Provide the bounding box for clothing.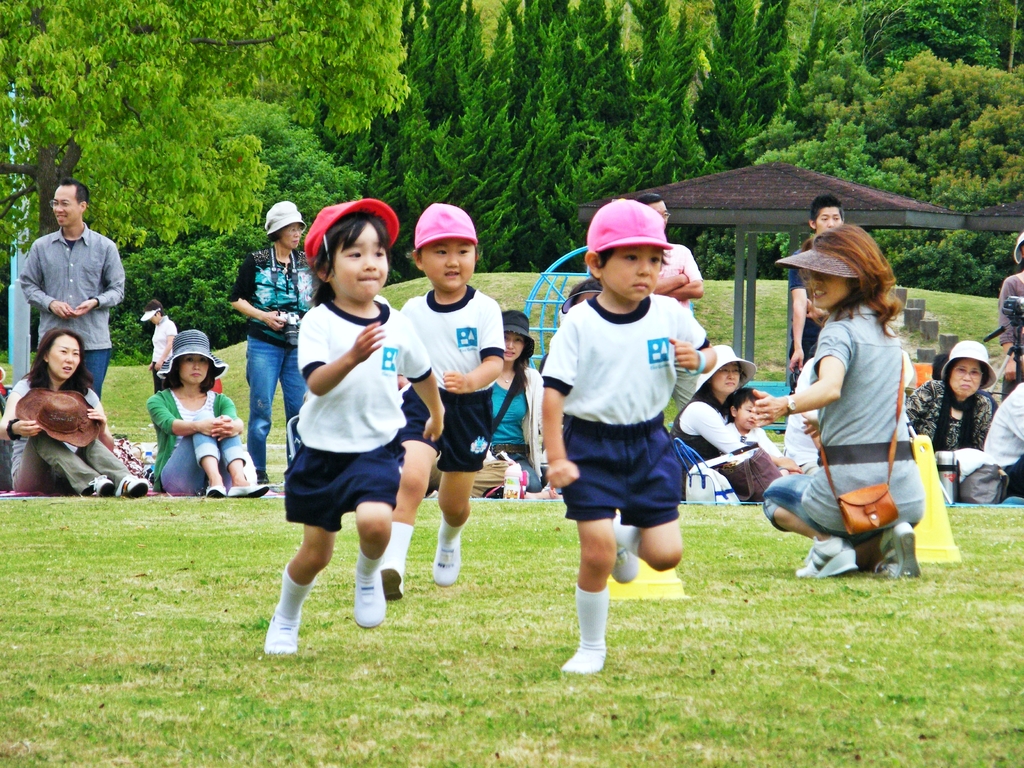
227 246 319 474.
